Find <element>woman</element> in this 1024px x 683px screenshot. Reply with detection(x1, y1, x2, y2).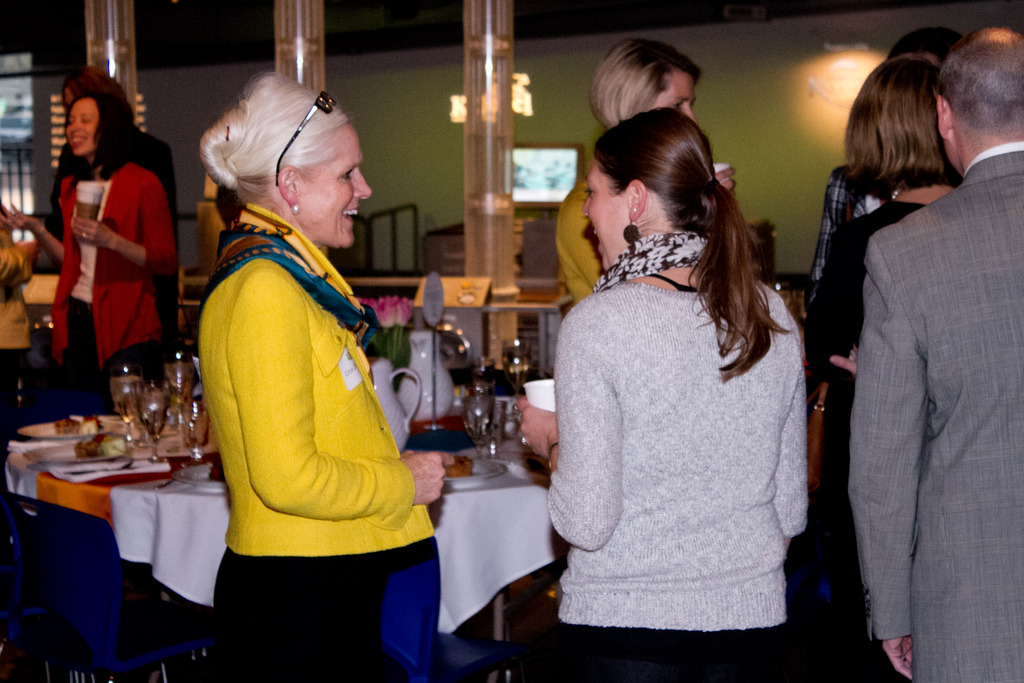
detection(0, 90, 168, 374).
